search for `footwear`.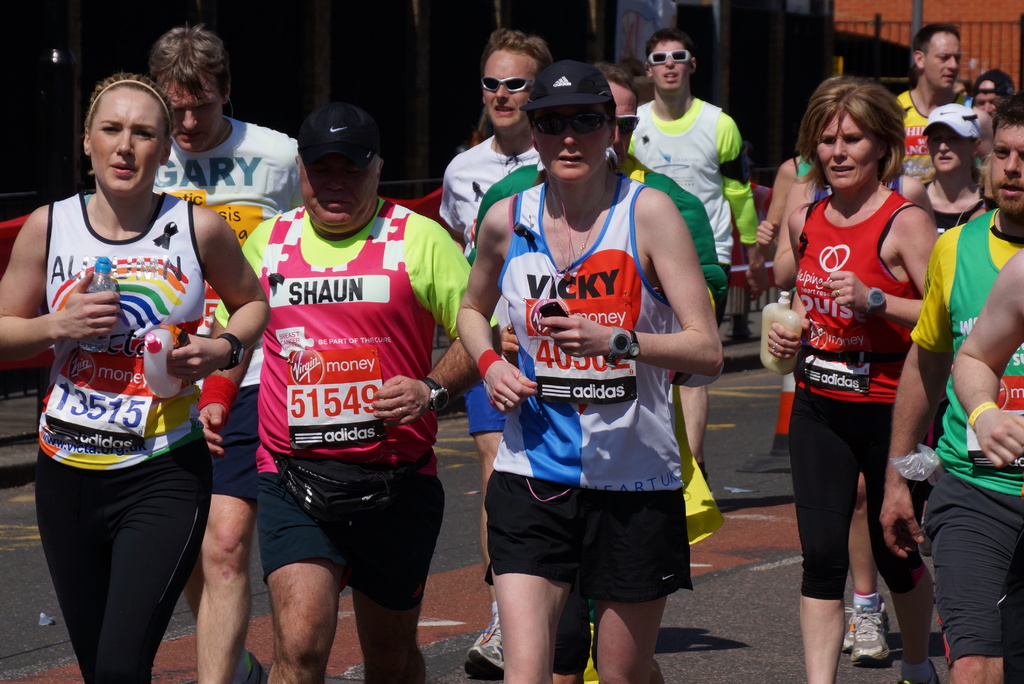
Found at x1=852 y1=601 x2=894 y2=667.
